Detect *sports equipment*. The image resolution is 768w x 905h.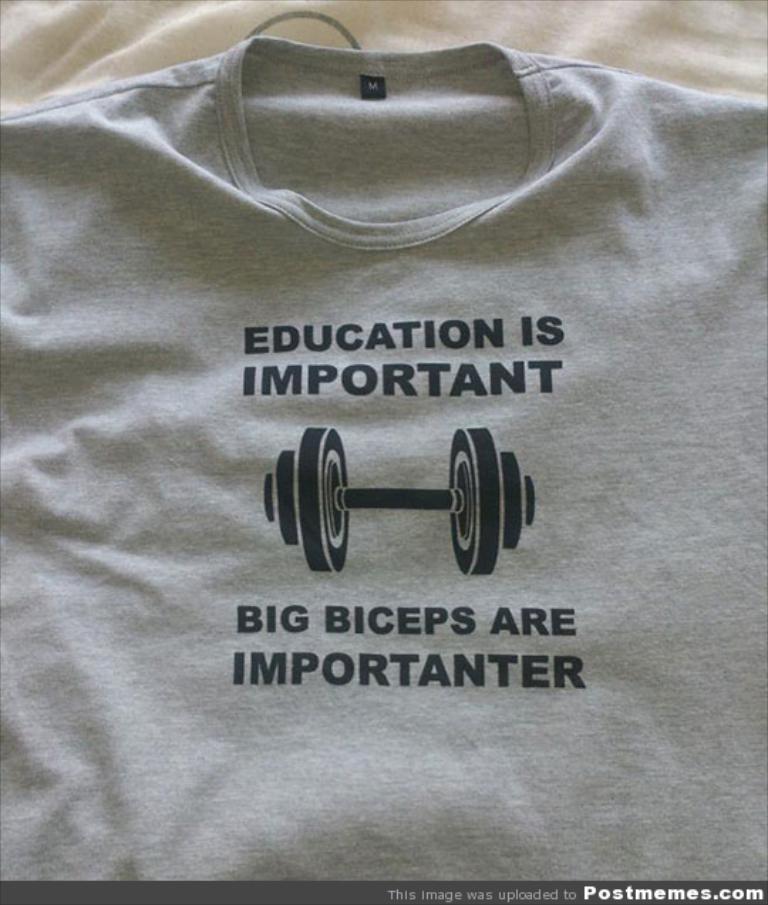
Rect(263, 427, 538, 578).
